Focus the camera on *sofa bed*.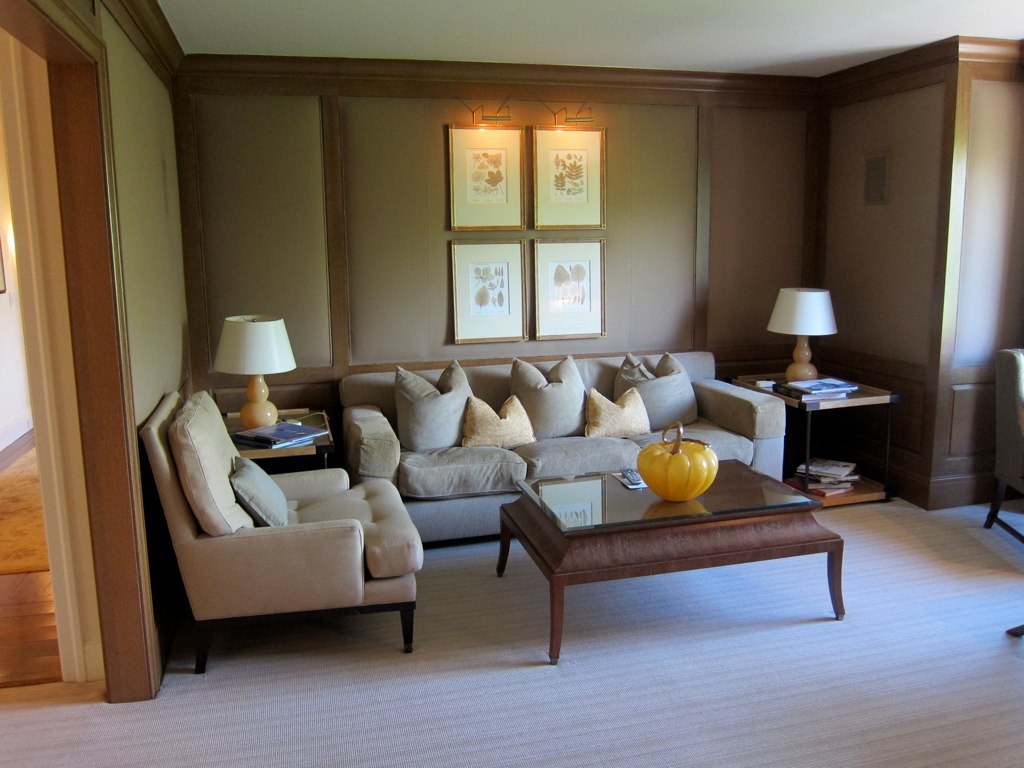
Focus region: 136,388,425,675.
